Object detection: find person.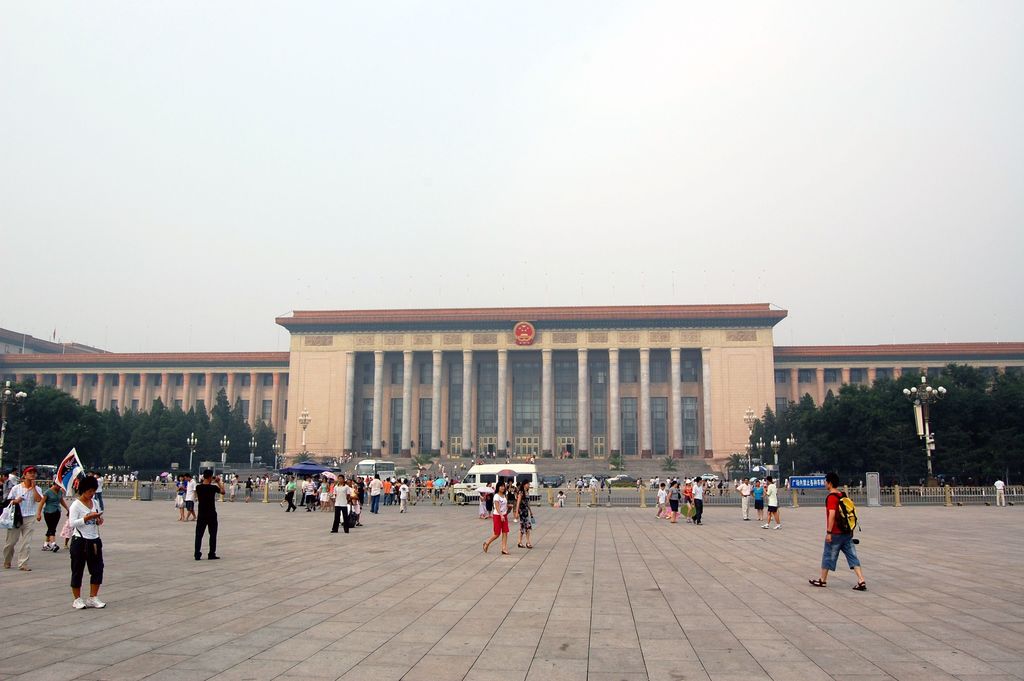
762, 477, 779, 530.
